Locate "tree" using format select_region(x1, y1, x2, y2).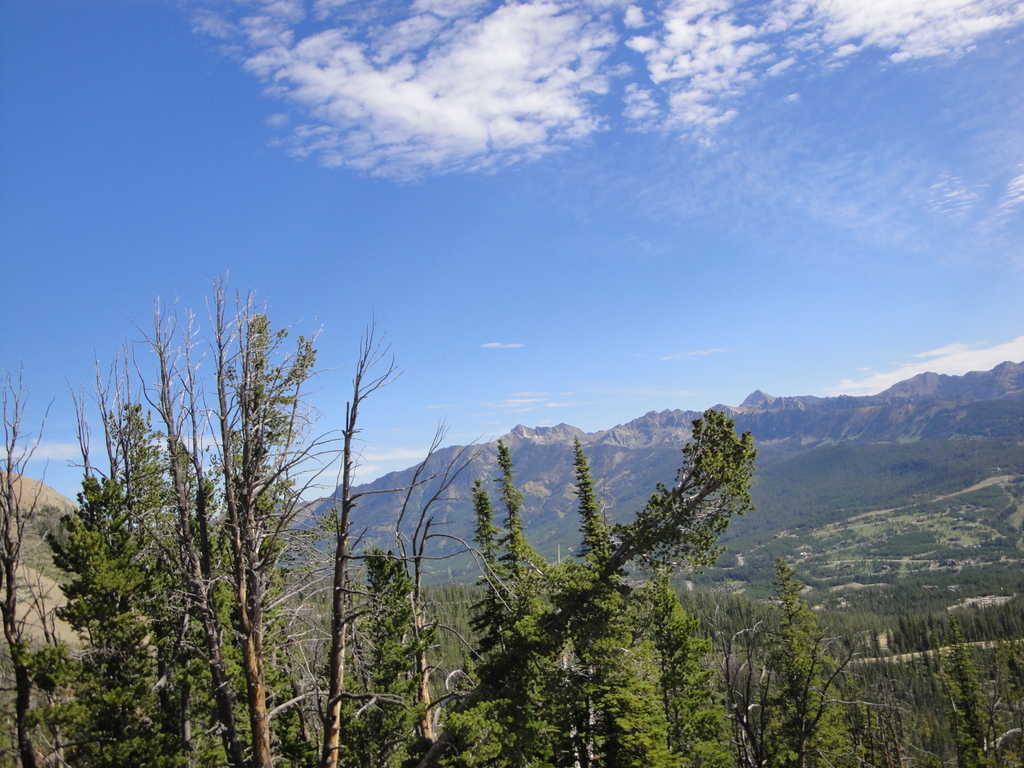
select_region(372, 409, 527, 761).
